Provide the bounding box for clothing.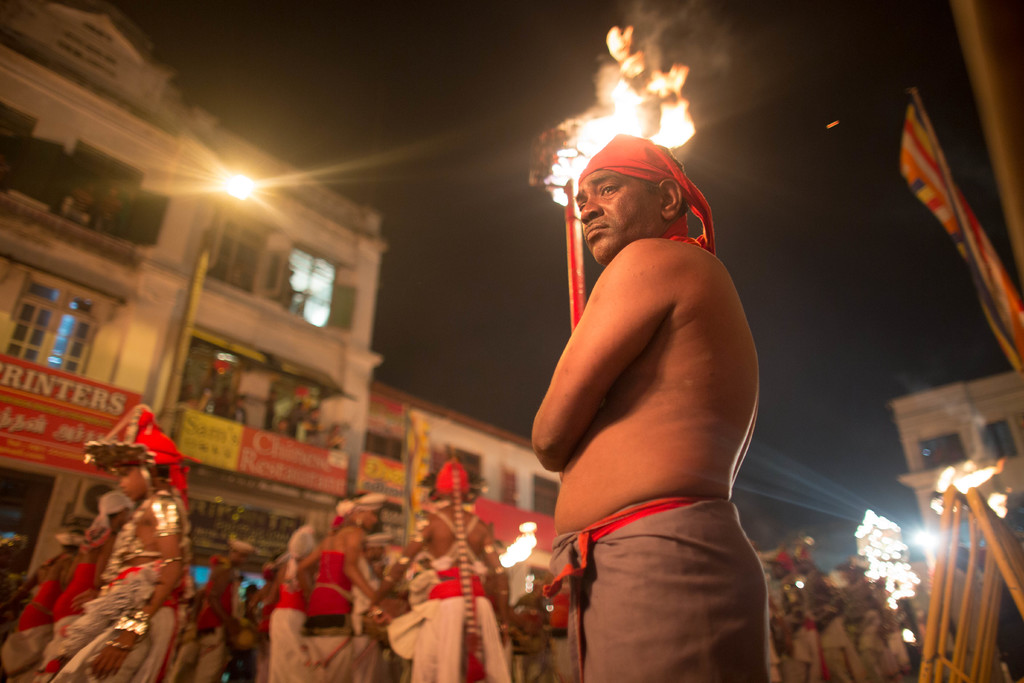
BBox(417, 465, 520, 678).
